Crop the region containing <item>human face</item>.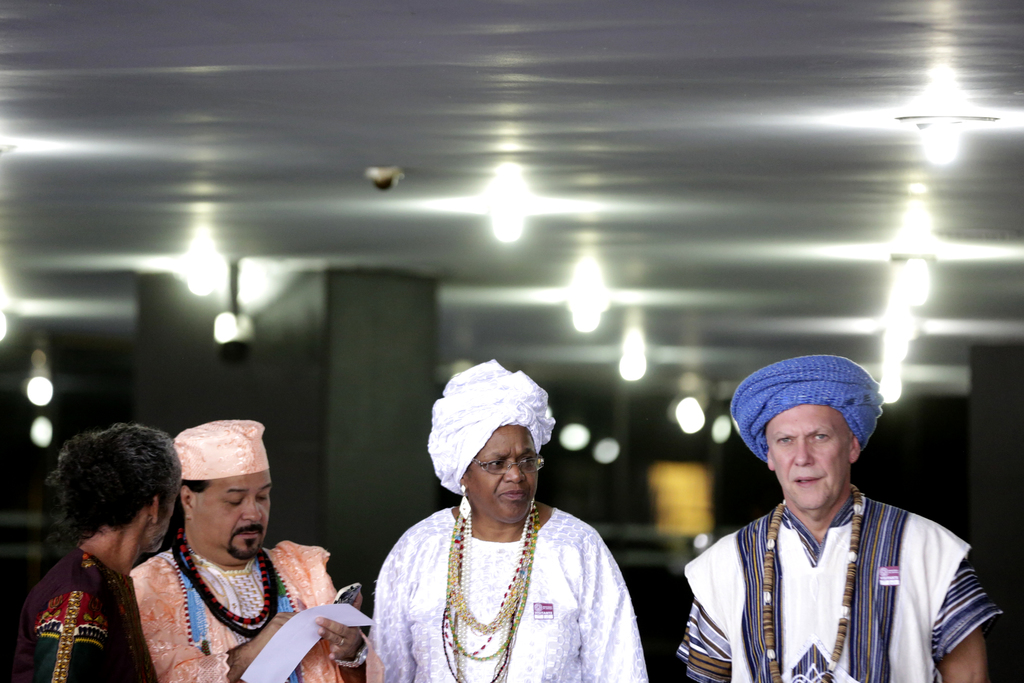
Crop region: 765:403:851:514.
